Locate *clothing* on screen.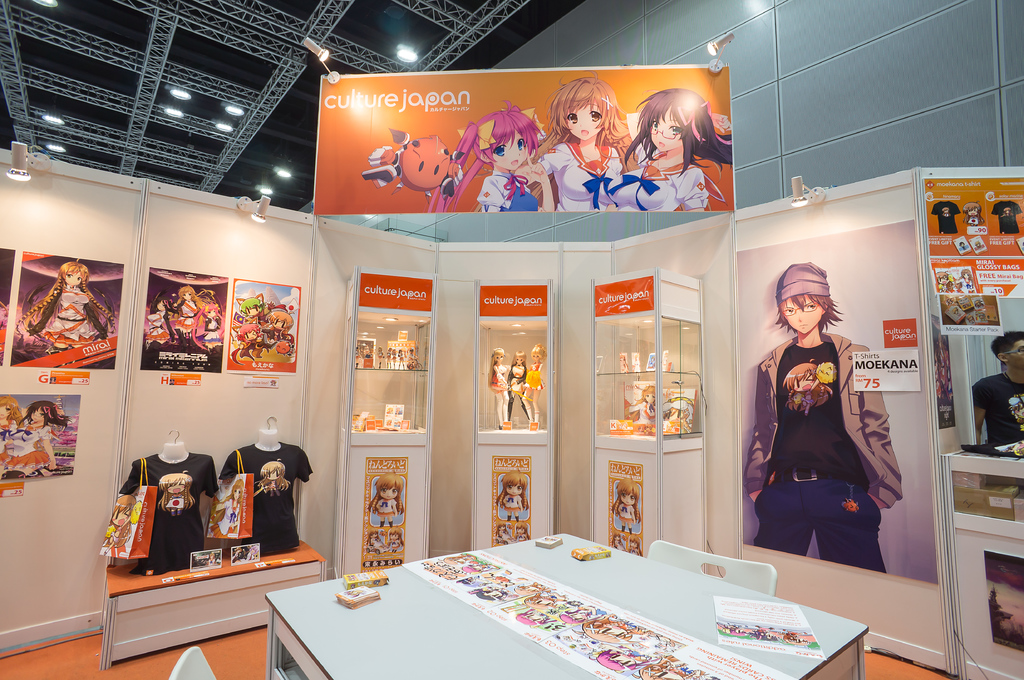
On screen at [left=767, top=304, right=895, bottom=564].
